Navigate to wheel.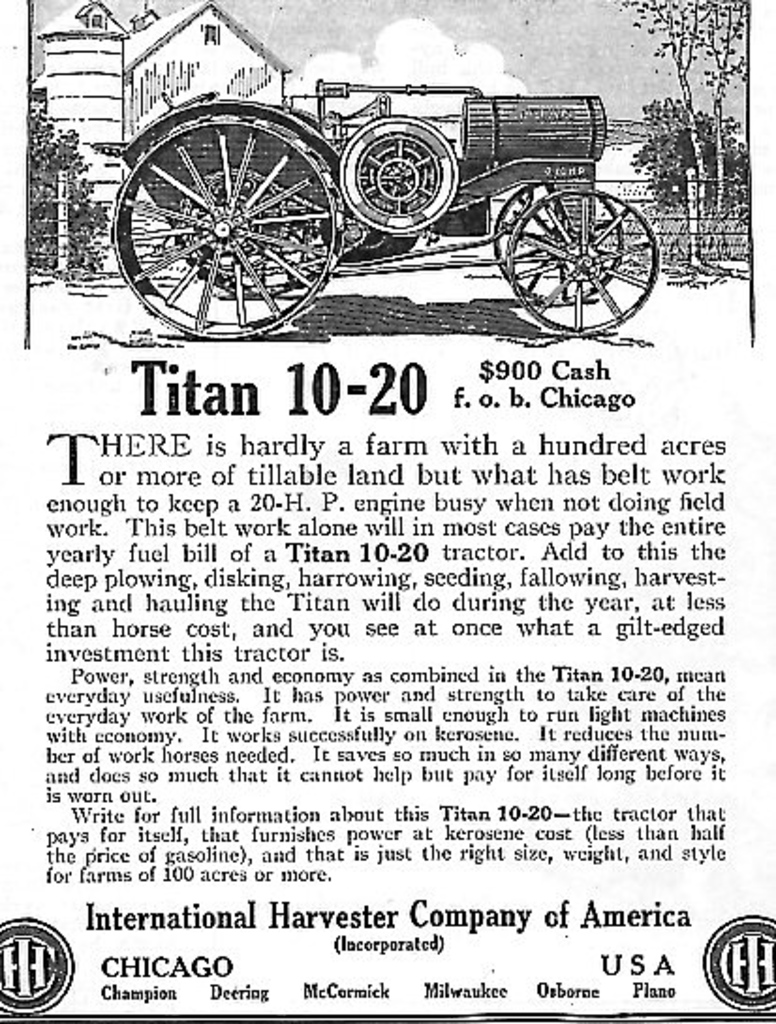
Navigation target: <box>504,190,658,336</box>.
